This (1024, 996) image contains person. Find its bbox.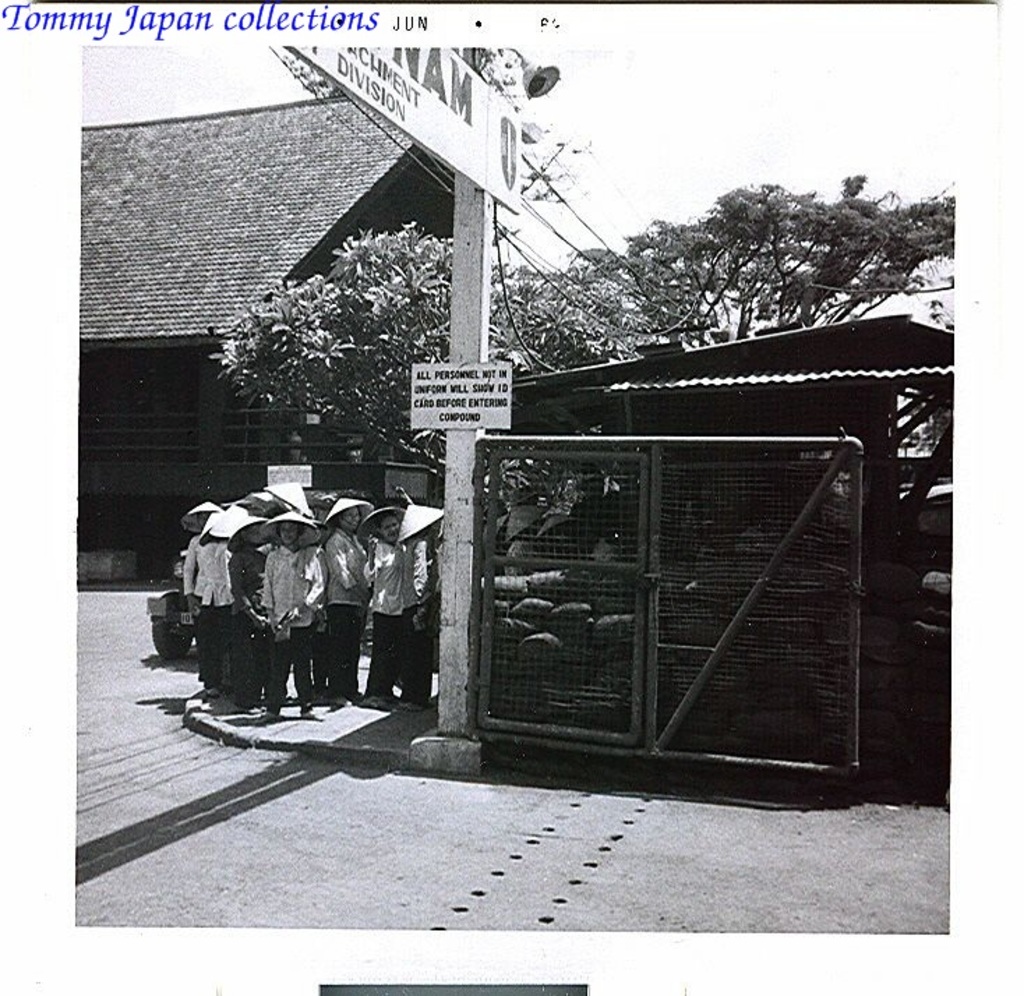
(328,504,367,702).
